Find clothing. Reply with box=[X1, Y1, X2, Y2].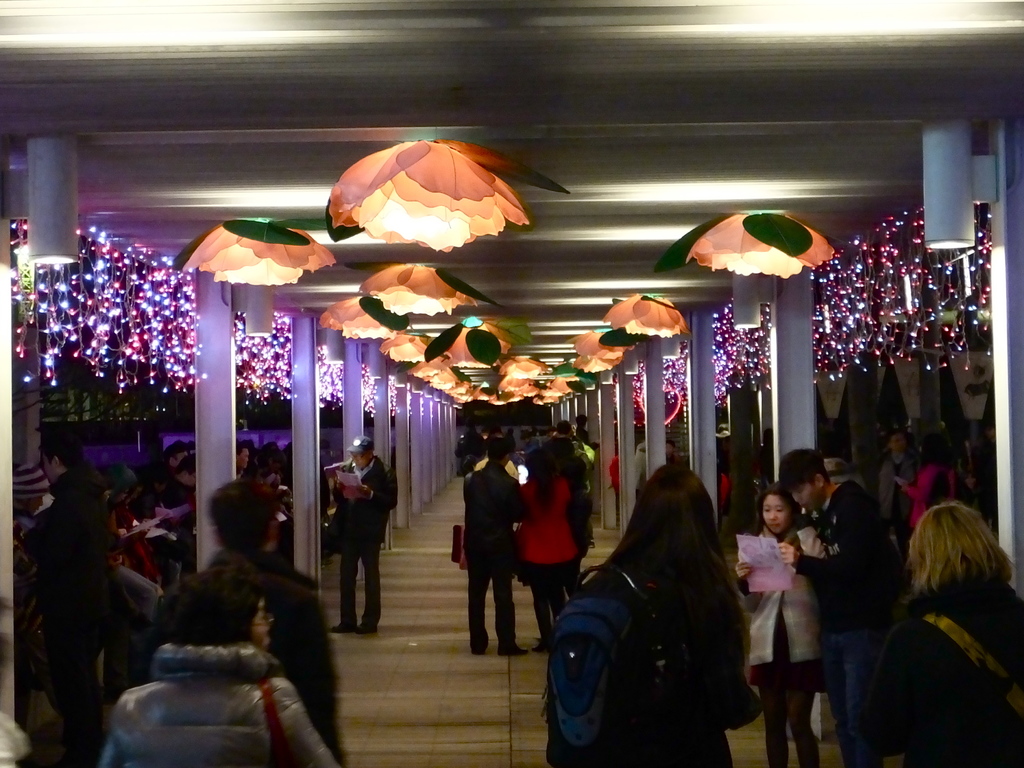
box=[845, 586, 1023, 767].
